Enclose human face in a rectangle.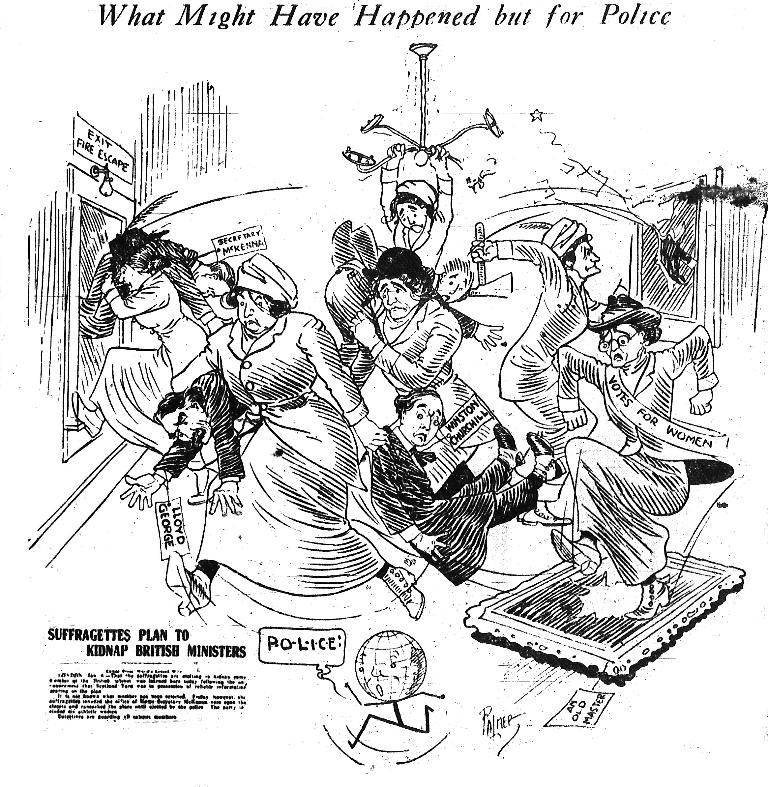
(left=402, top=393, right=445, bottom=446).
